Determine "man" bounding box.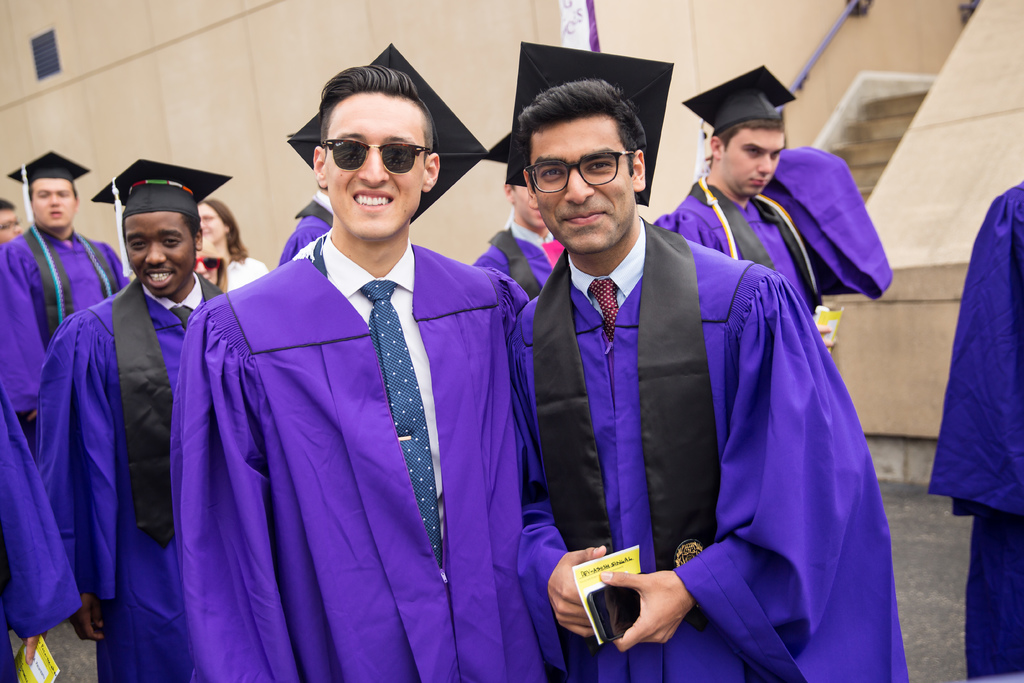
Determined: (0, 199, 24, 243).
